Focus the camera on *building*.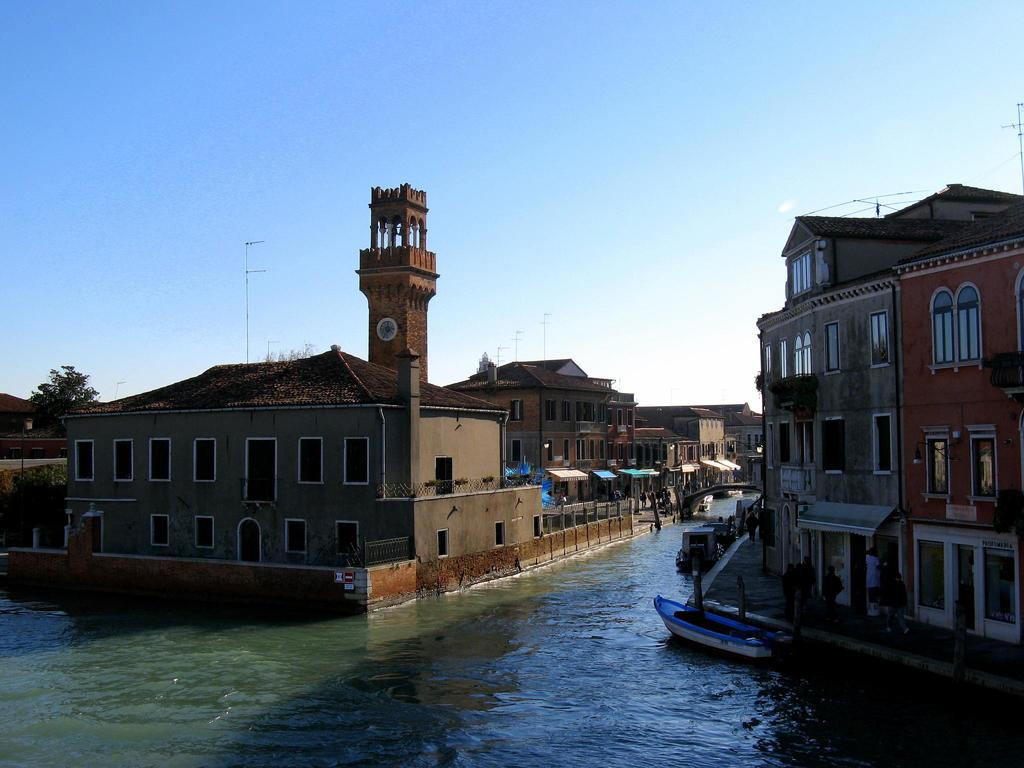
Focus region: 893,200,1023,646.
